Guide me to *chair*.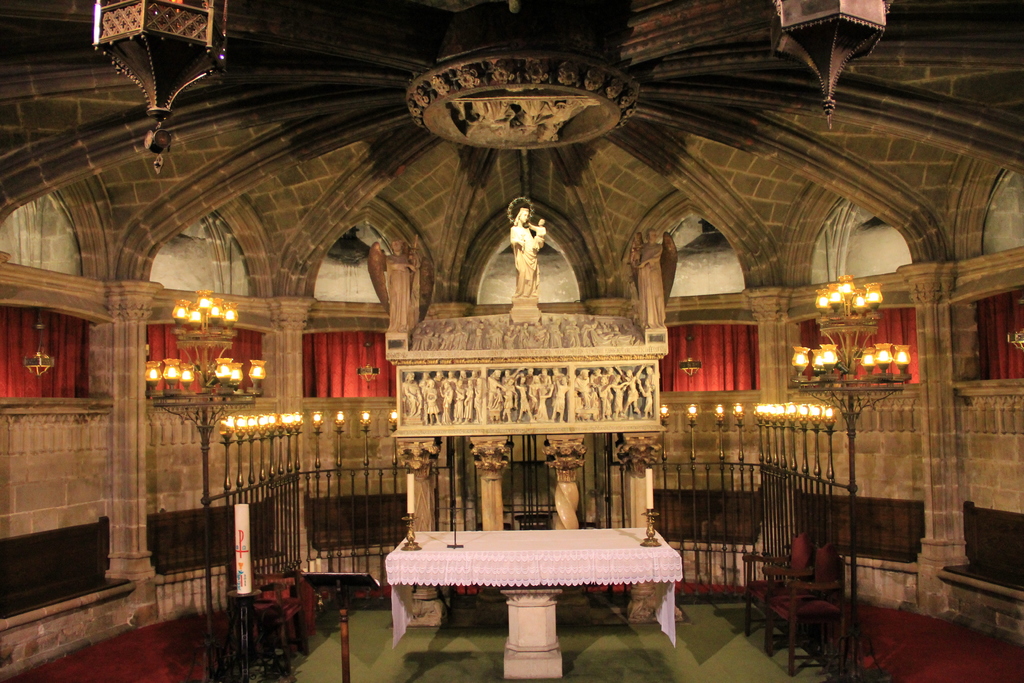
Guidance: {"left": 742, "top": 530, "right": 815, "bottom": 649}.
